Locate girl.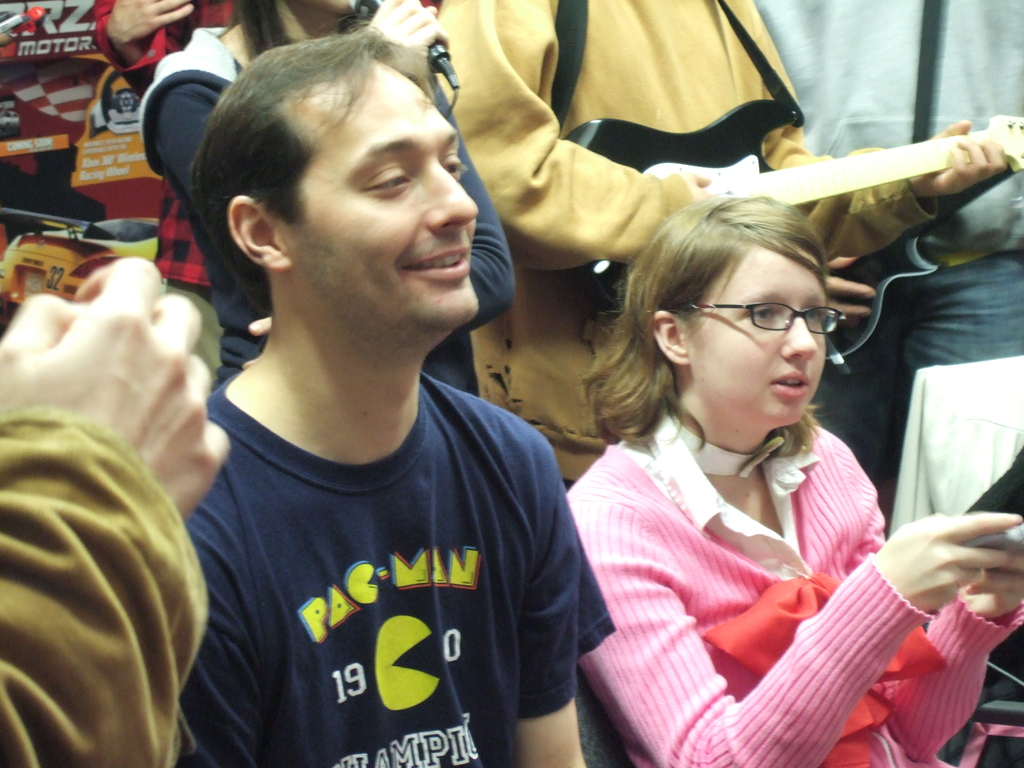
Bounding box: box(563, 193, 1023, 767).
